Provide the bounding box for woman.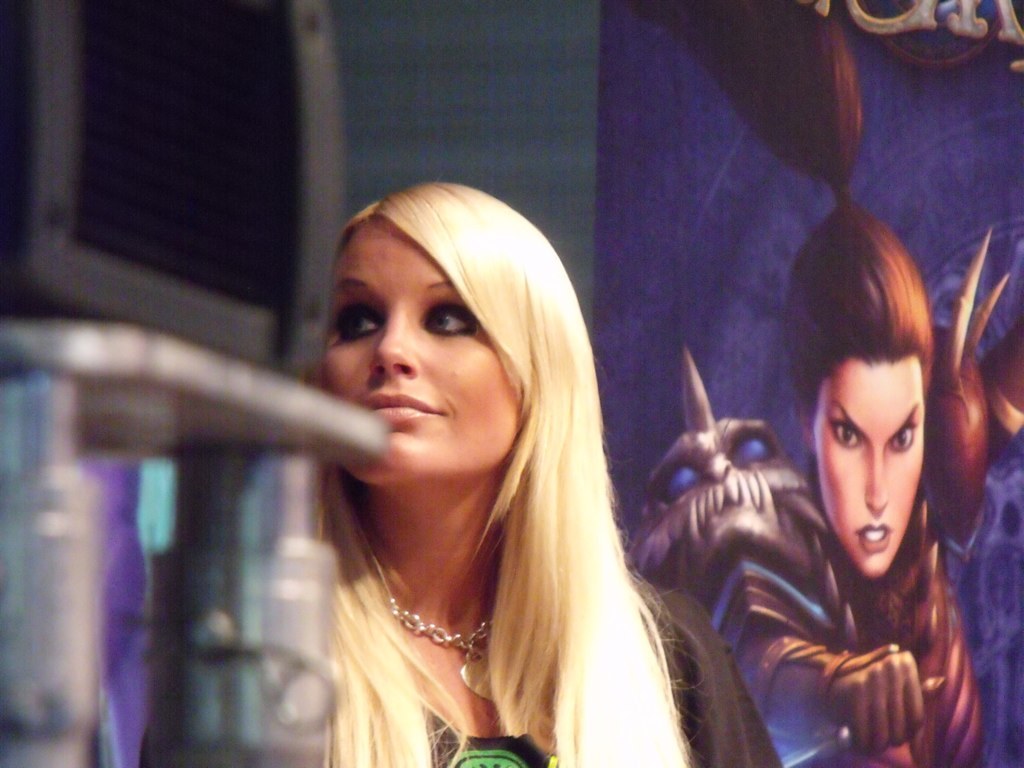
box(674, 0, 1023, 767).
